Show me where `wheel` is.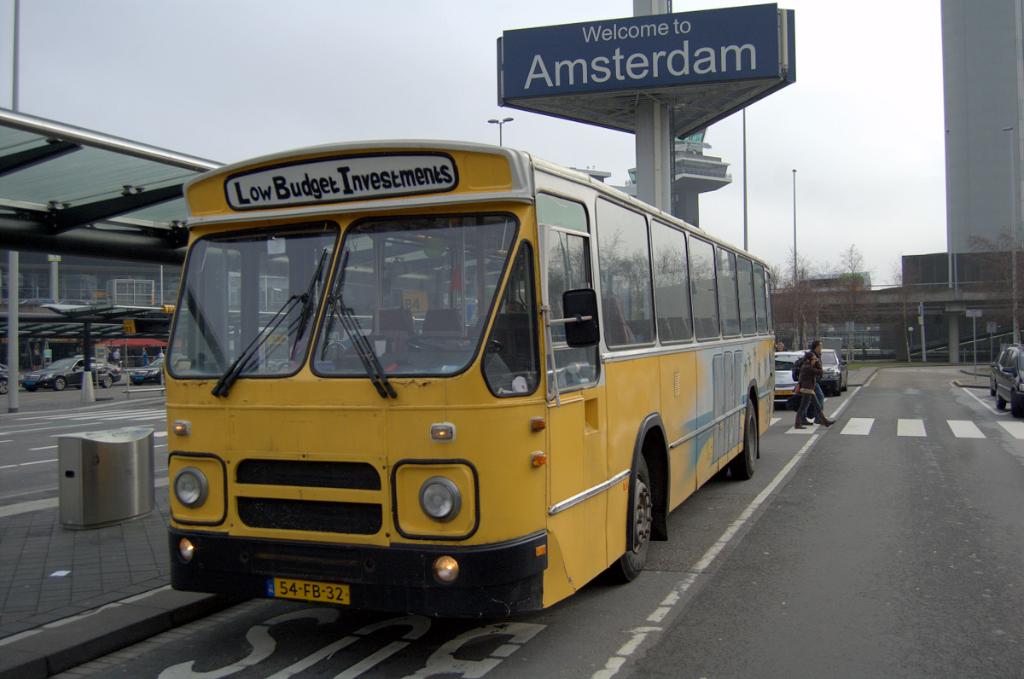
`wheel` is at {"x1": 0, "y1": 381, "x2": 10, "y2": 396}.
